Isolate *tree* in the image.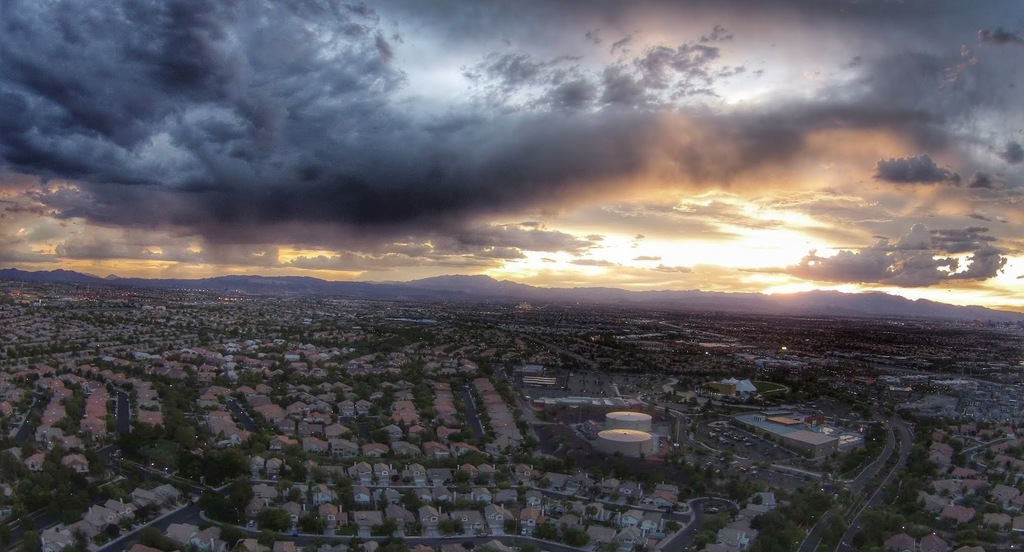
Isolated region: box(404, 477, 408, 481).
